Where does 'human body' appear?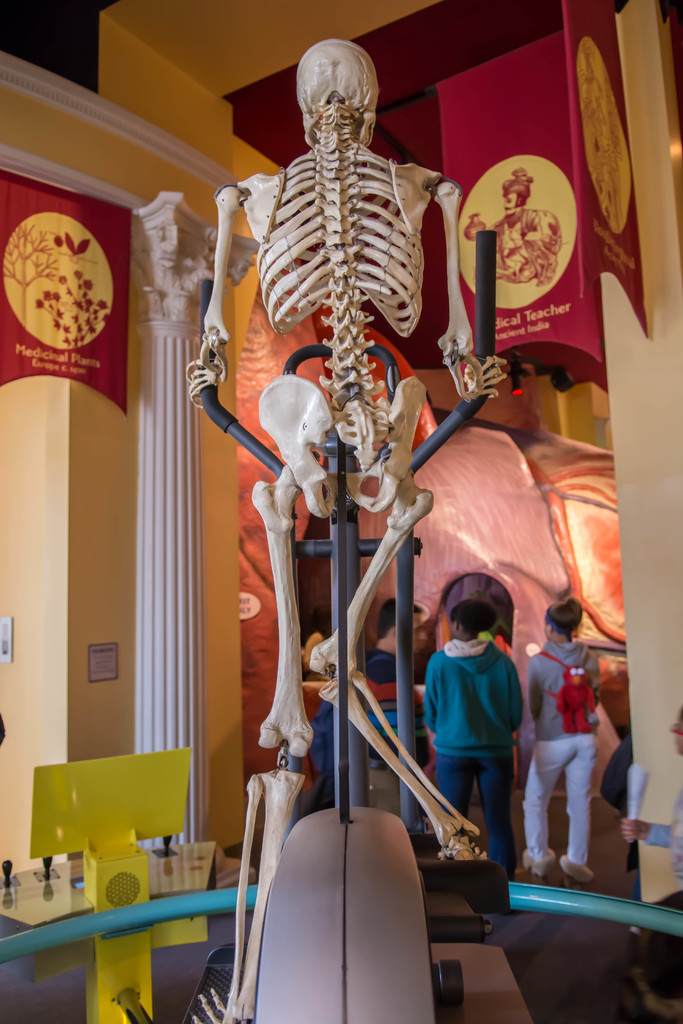
Appears at [left=525, top=634, right=607, bottom=874].
